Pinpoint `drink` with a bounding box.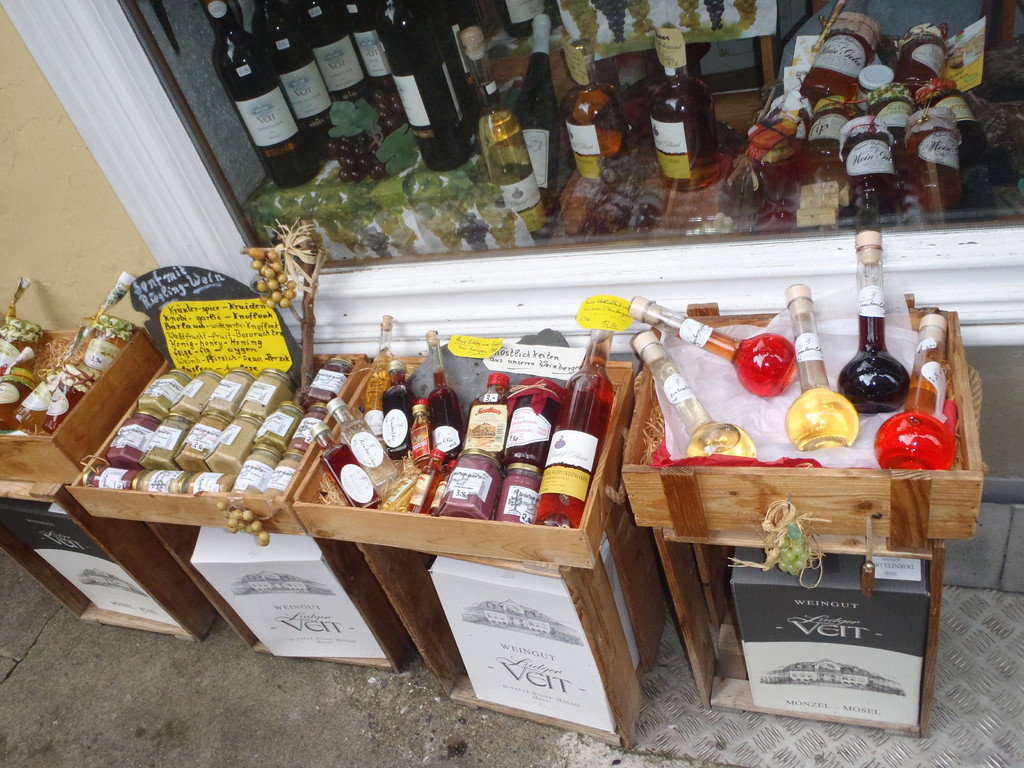
detection(877, 375, 956, 463).
